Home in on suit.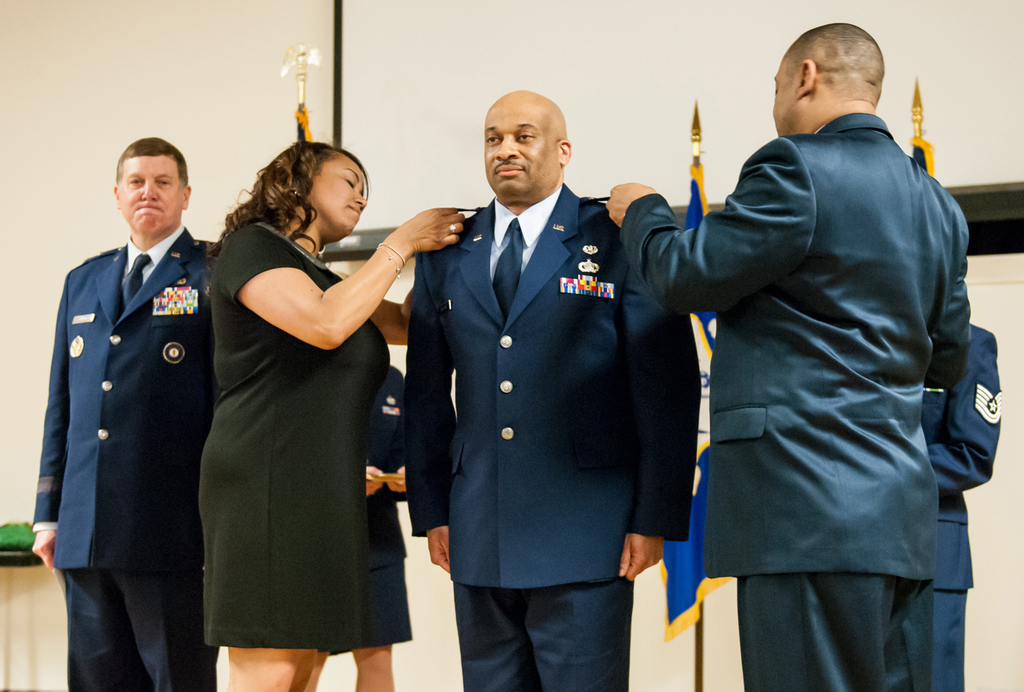
Homed in at bbox=[34, 222, 220, 691].
